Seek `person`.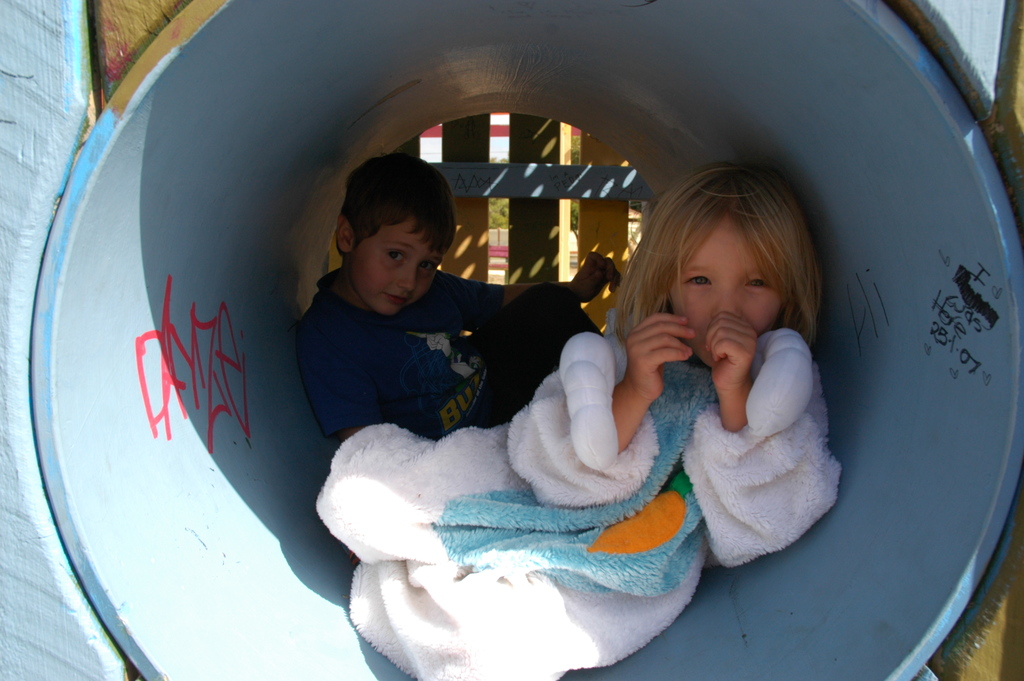
pyautogui.locateOnScreen(302, 155, 626, 443).
